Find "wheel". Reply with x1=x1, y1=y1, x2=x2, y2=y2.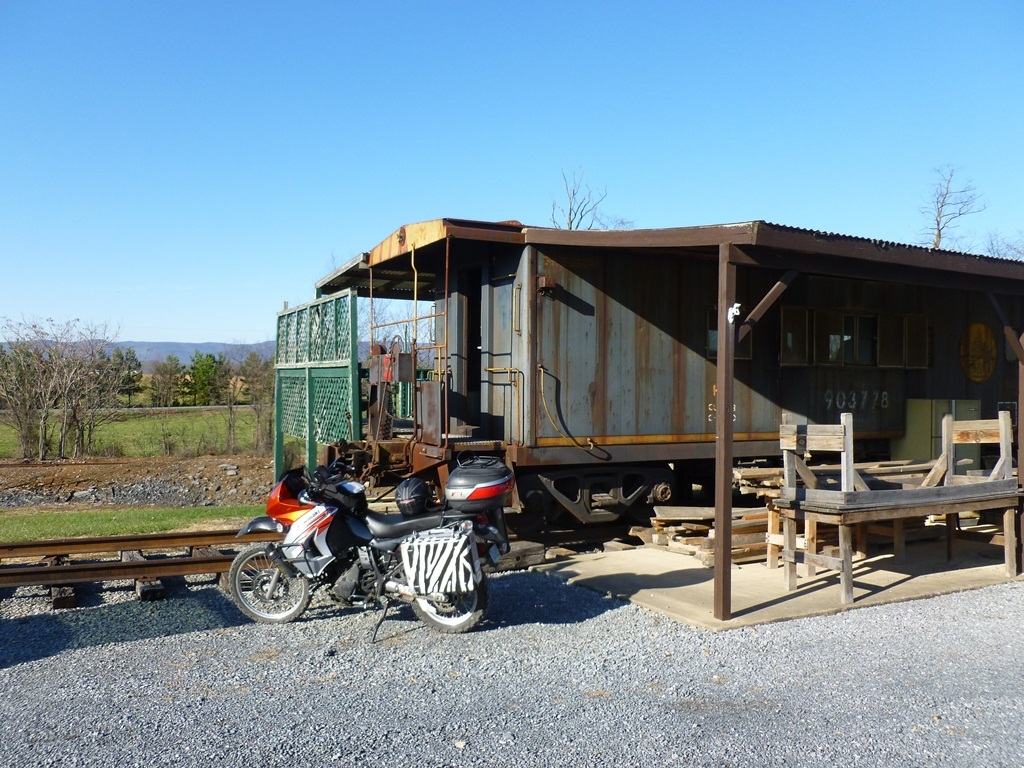
x1=228, y1=549, x2=311, y2=627.
